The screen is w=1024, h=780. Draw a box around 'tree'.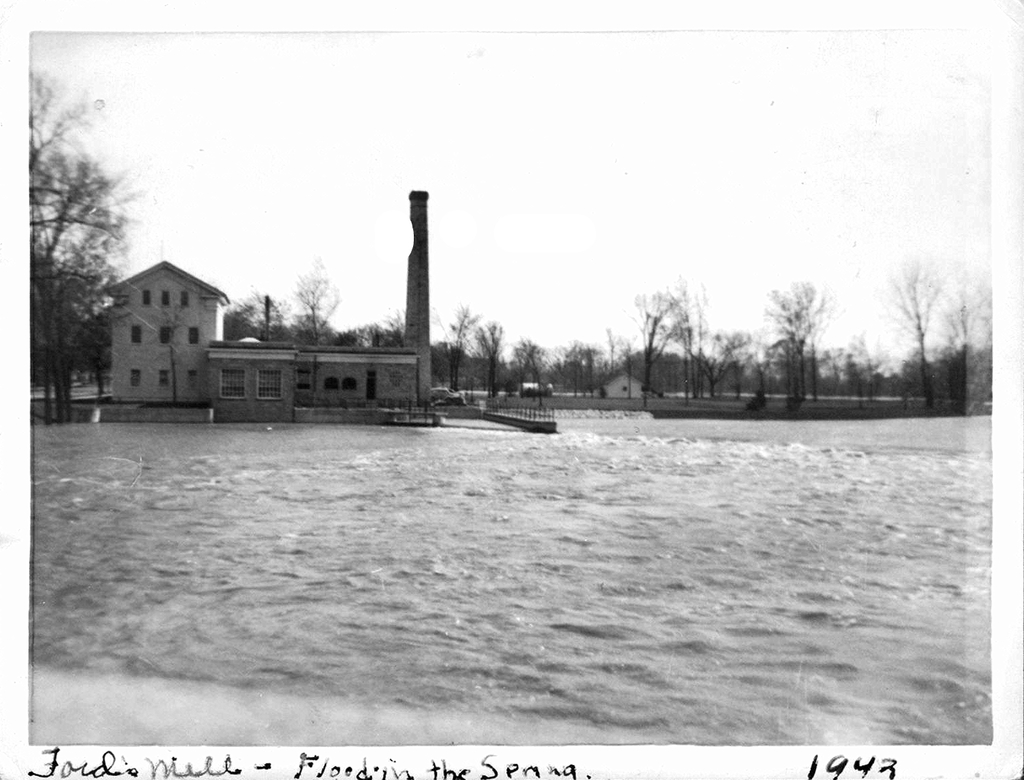
Rect(470, 319, 506, 395).
